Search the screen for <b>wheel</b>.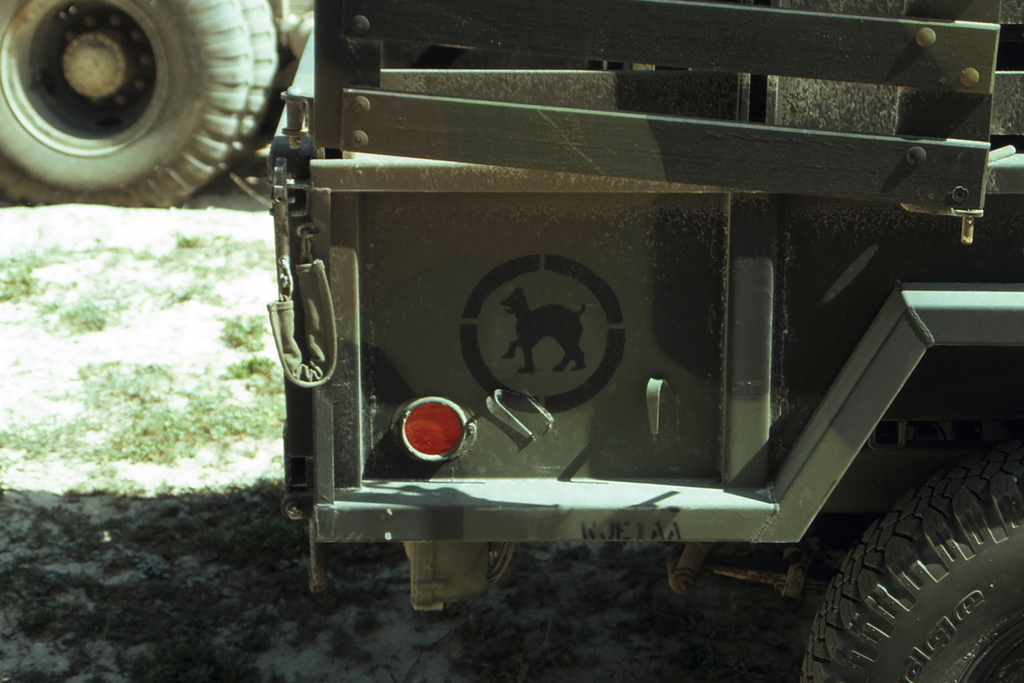
Found at (x1=829, y1=444, x2=1017, y2=674).
